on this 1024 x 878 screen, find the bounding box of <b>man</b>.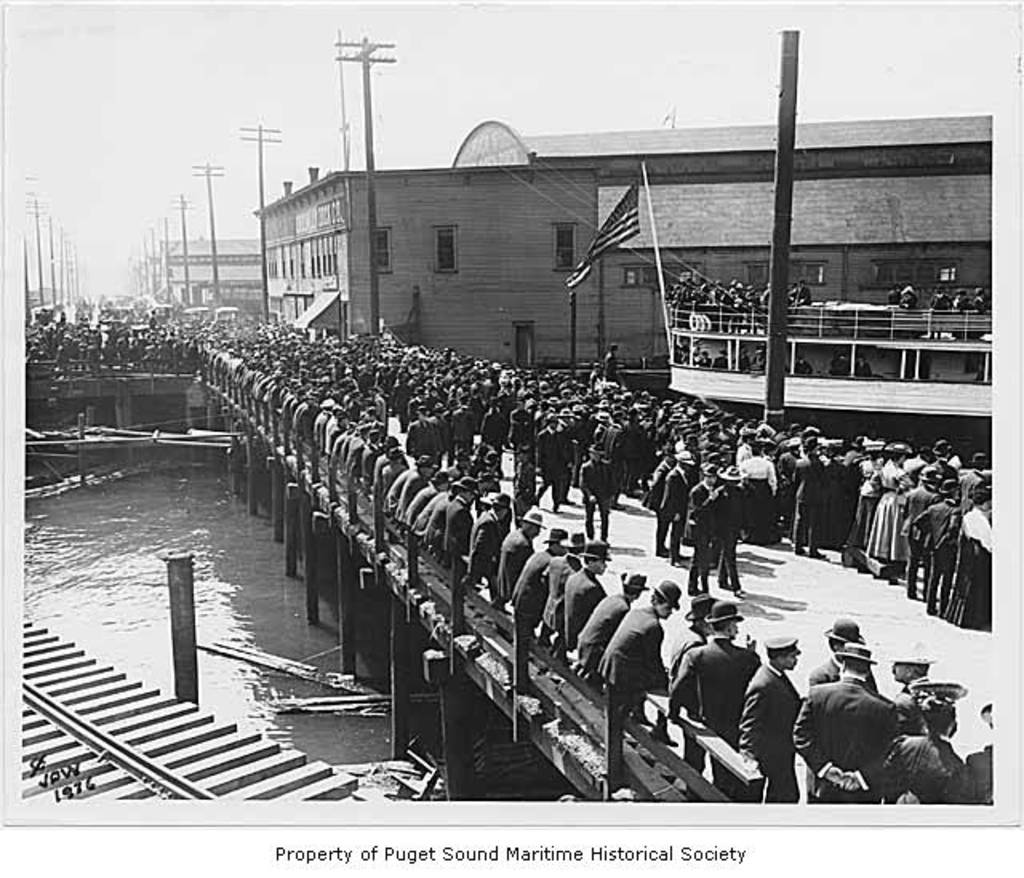
Bounding box: [left=960, top=705, right=997, bottom=806].
